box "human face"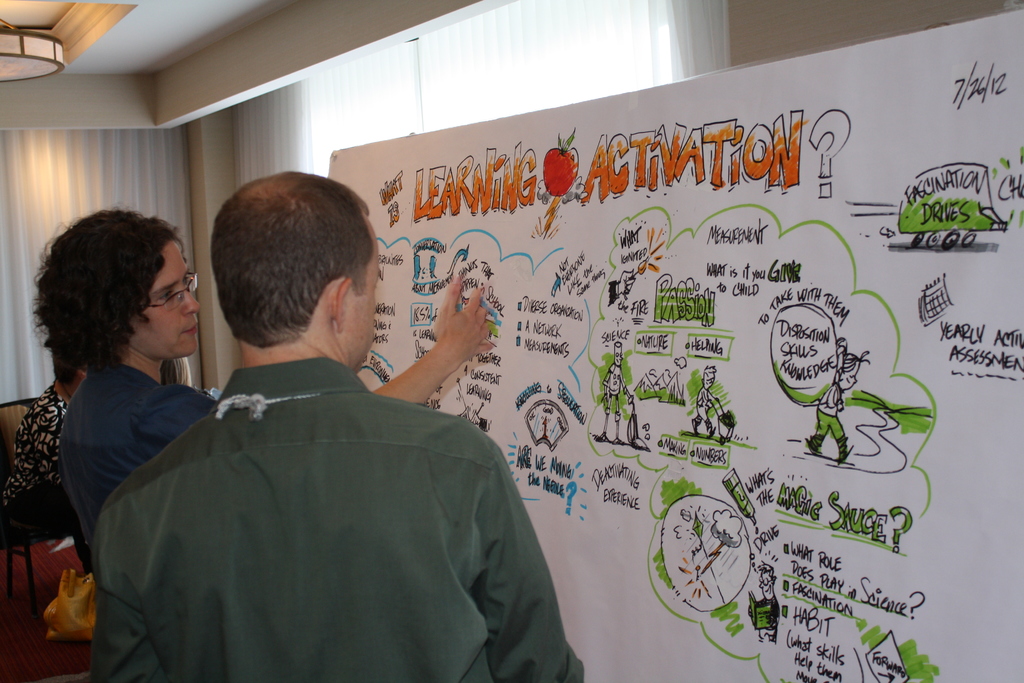
132/244/198/359
